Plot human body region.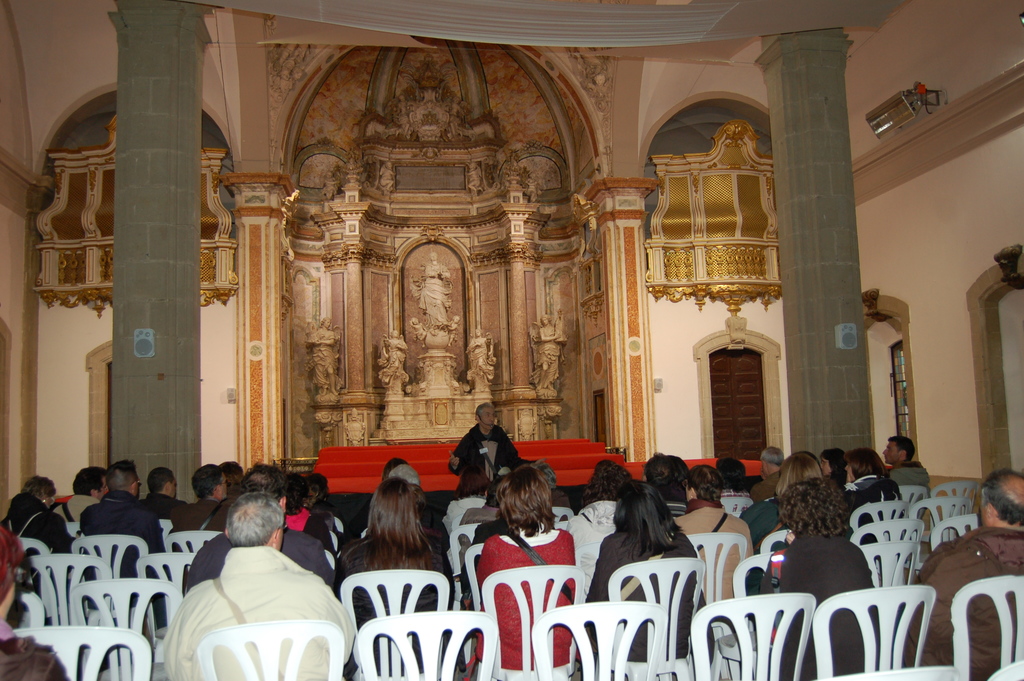
Plotted at BBox(573, 454, 638, 600).
